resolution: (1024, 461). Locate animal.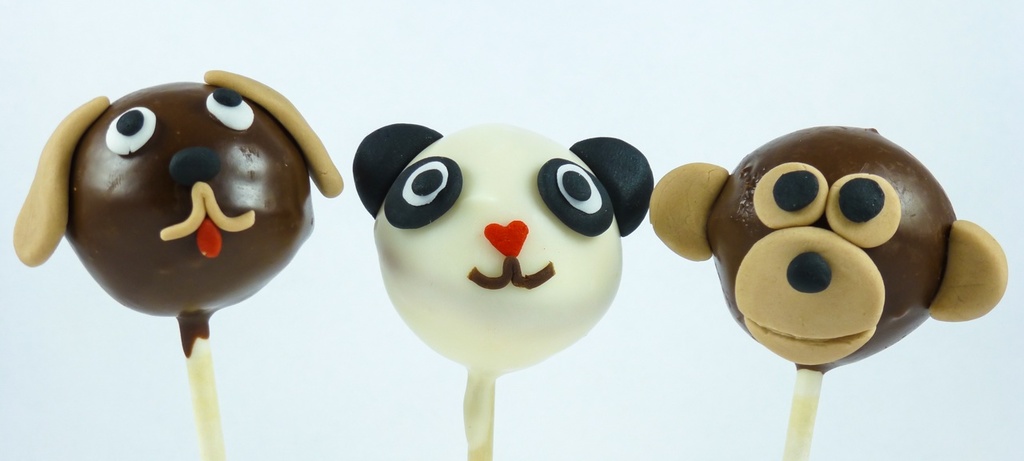
[x1=13, y1=70, x2=341, y2=356].
